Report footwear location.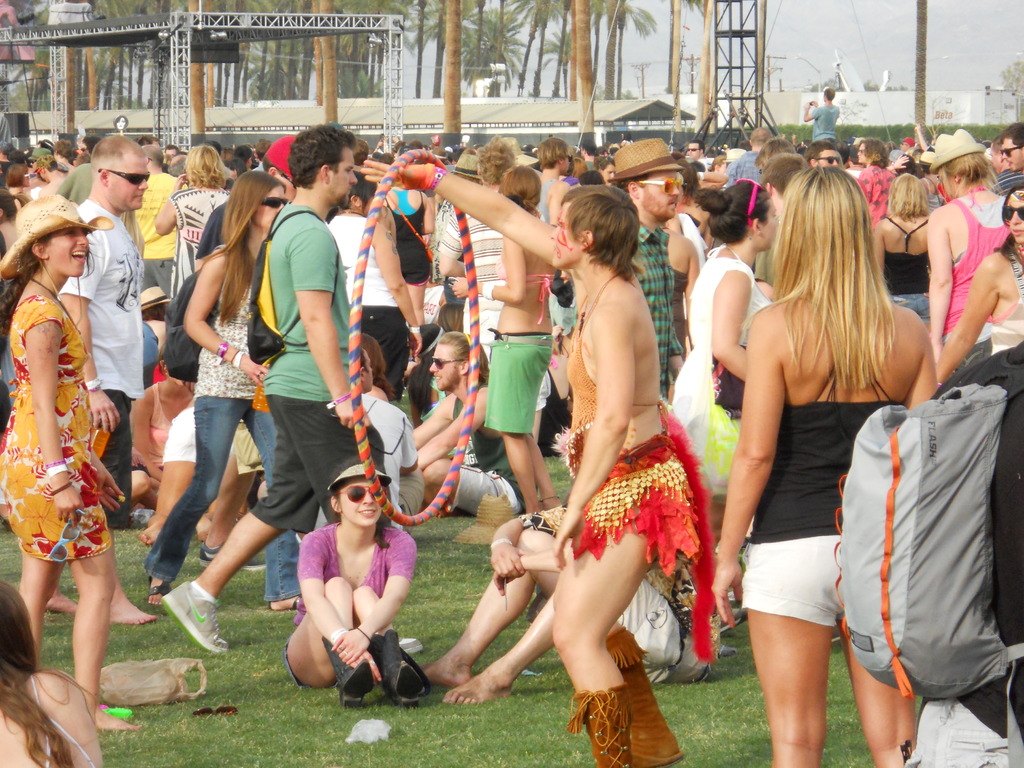
Report: bbox=[147, 573, 177, 607].
